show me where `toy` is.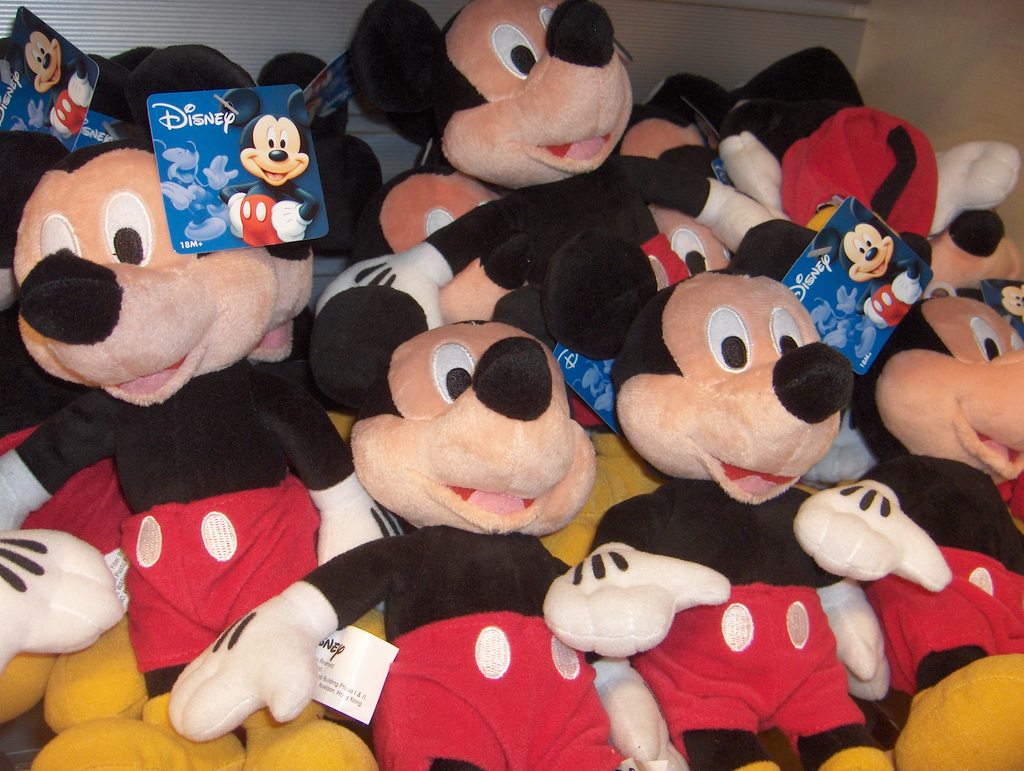
`toy` is at 794 288 1023 770.
